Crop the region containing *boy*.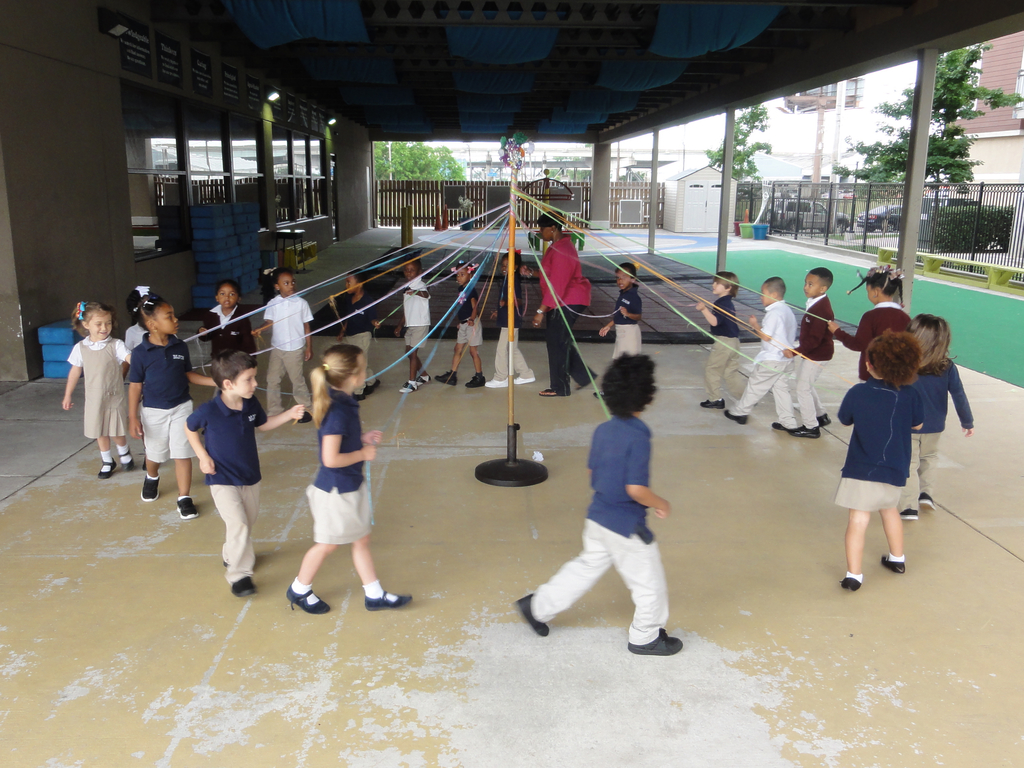
Crop region: [x1=783, y1=266, x2=833, y2=439].
